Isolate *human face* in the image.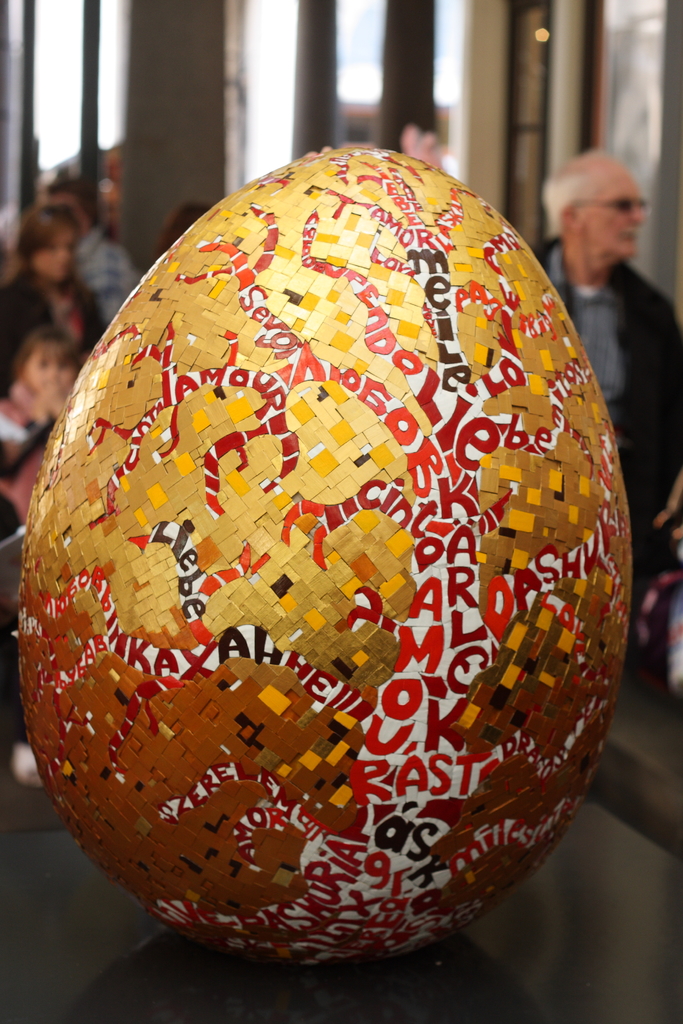
Isolated region: locate(22, 218, 76, 288).
